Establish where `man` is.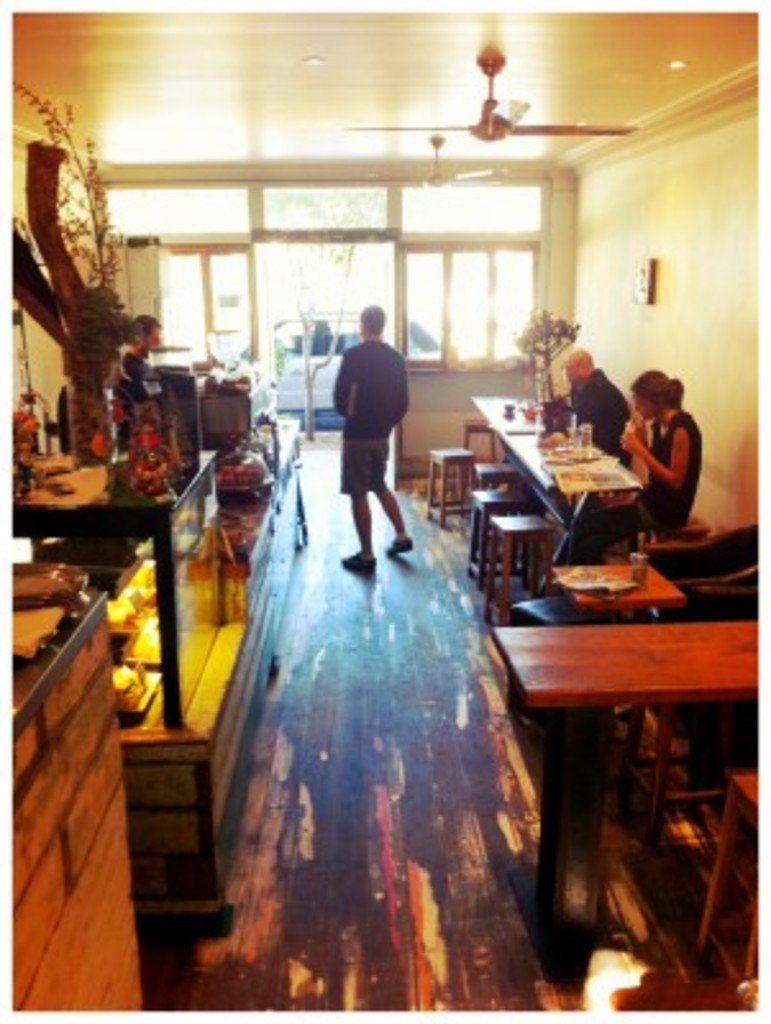
Established at bbox(110, 310, 166, 453).
